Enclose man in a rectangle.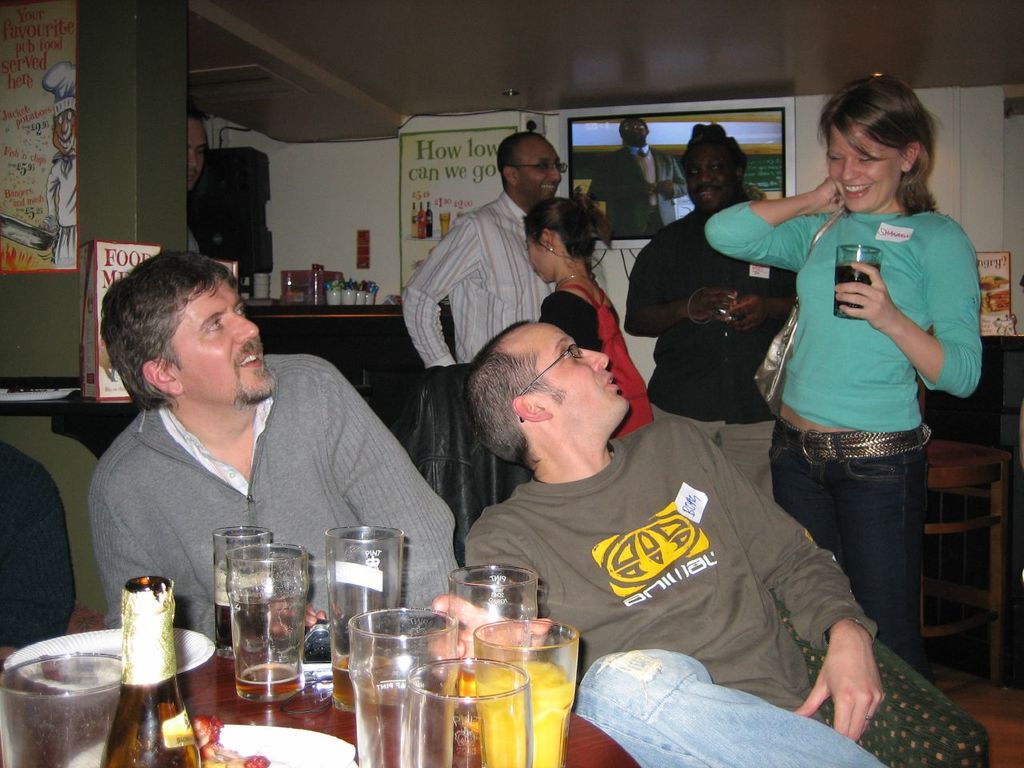
box=[398, 136, 570, 494].
